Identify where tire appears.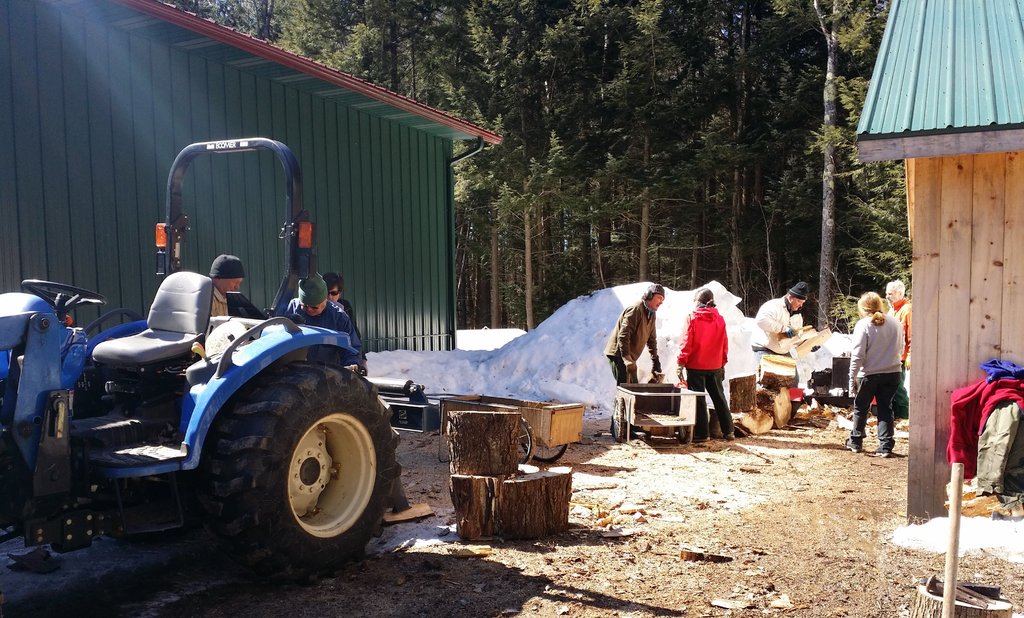
Appears at <region>200, 345, 399, 589</region>.
